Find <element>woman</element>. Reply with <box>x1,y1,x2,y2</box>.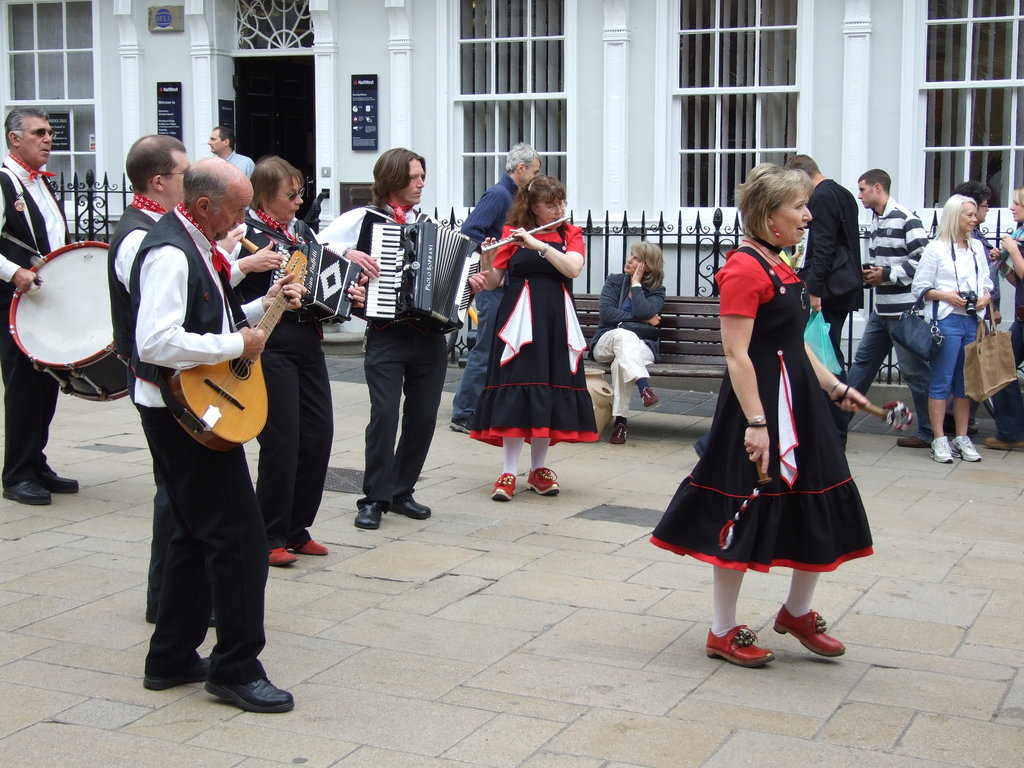
<box>988,188,1023,454</box>.
